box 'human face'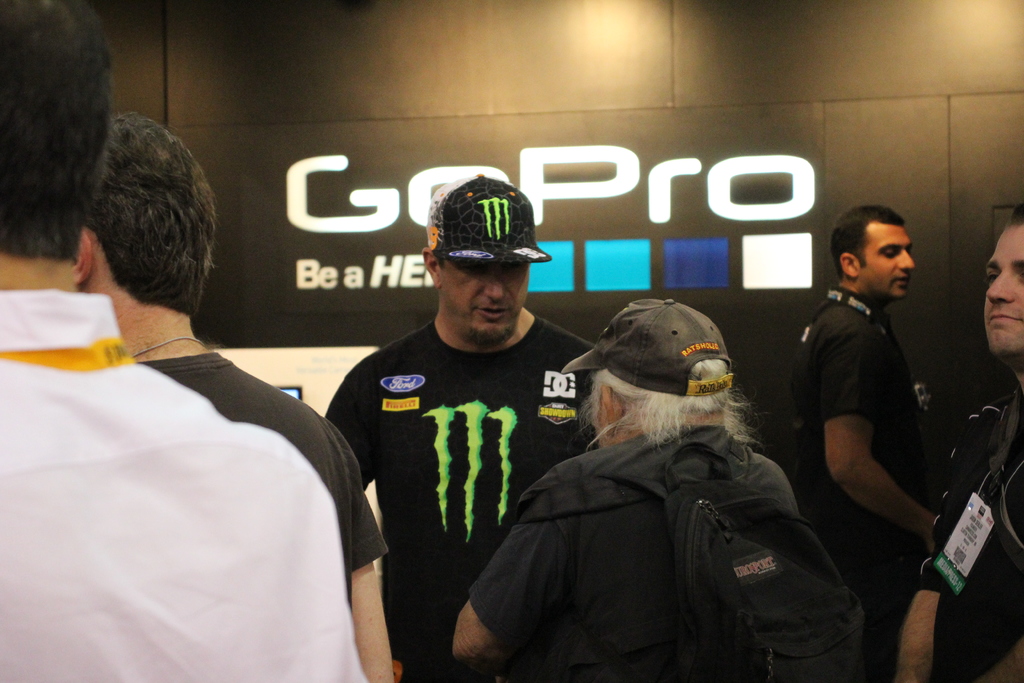
l=979, t=218, r=1023, b=354
